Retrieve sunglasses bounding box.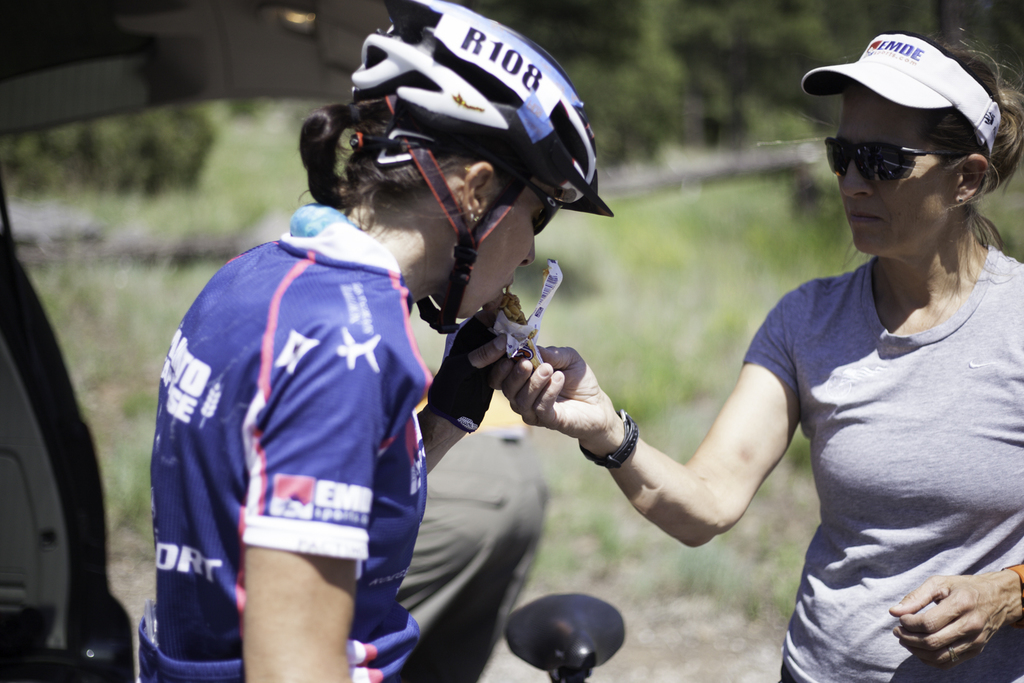
Bounding box: l=454, t=141, r=561, b=233.
